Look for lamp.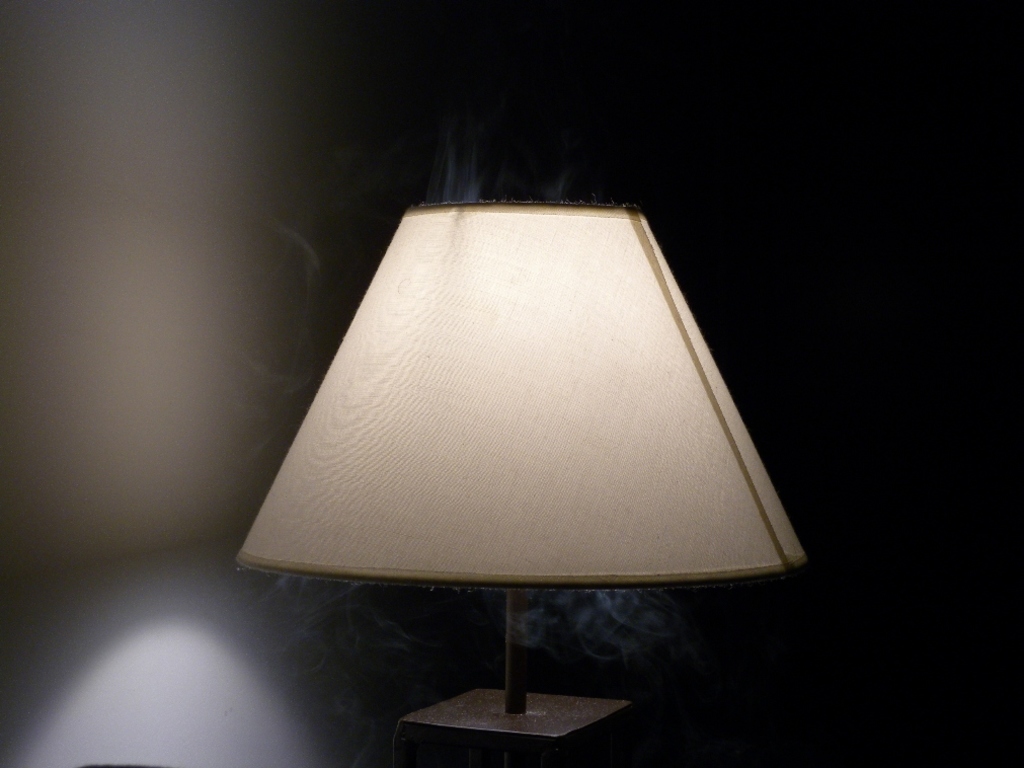
Found: crop(301, 195, 850, 767).
